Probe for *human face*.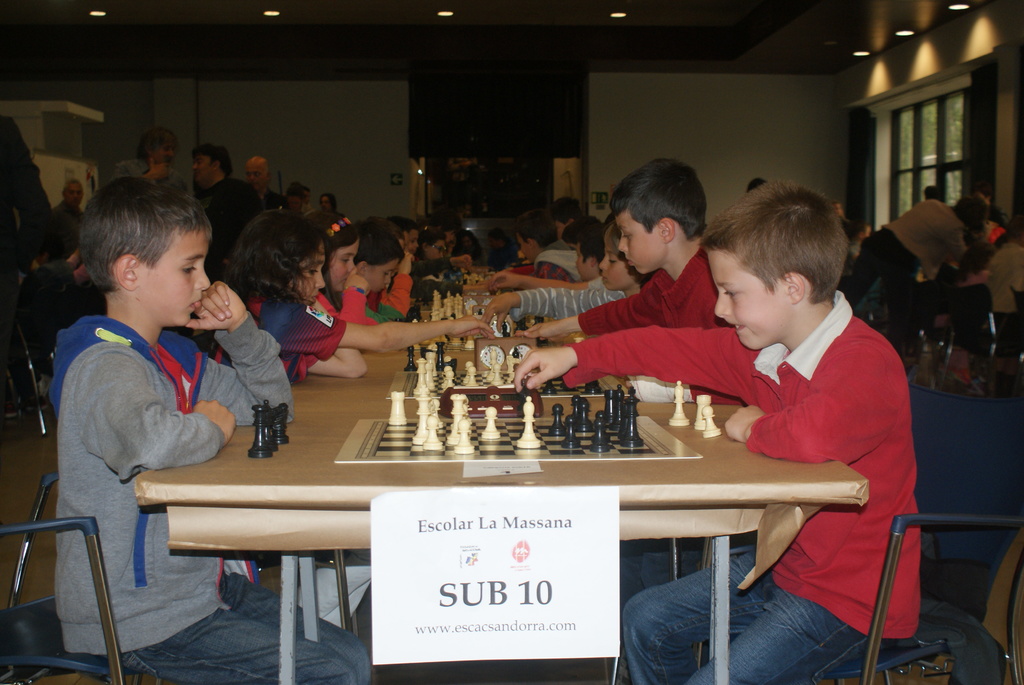
Probe result: [left=711, top=244, right=790, bottom=350].
